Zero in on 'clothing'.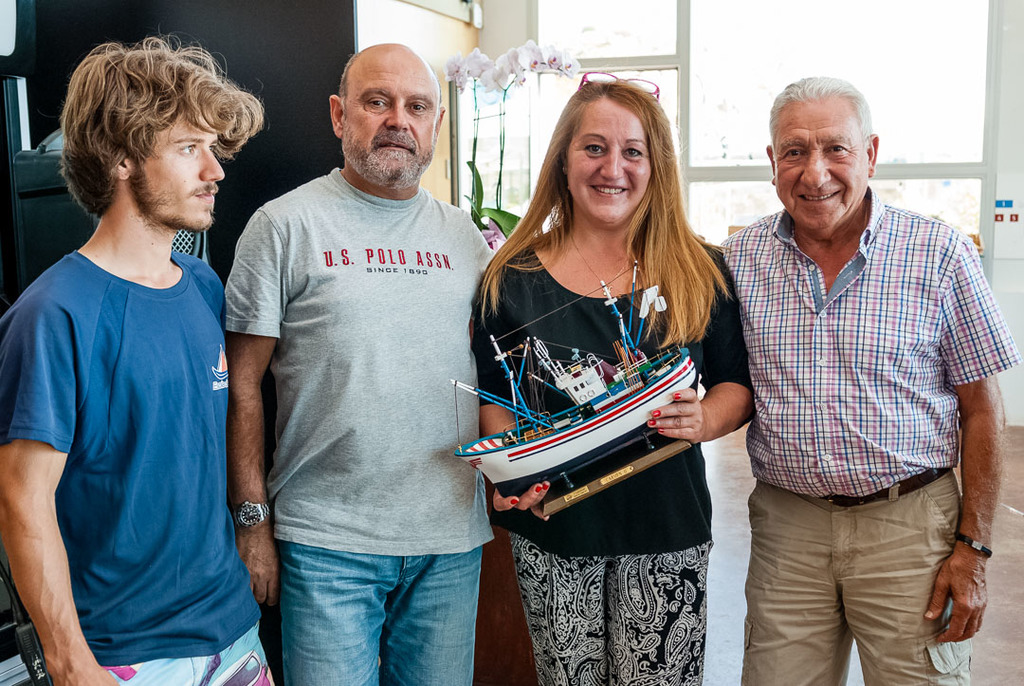
Zeroed in: 467, 249, 756, 685.
